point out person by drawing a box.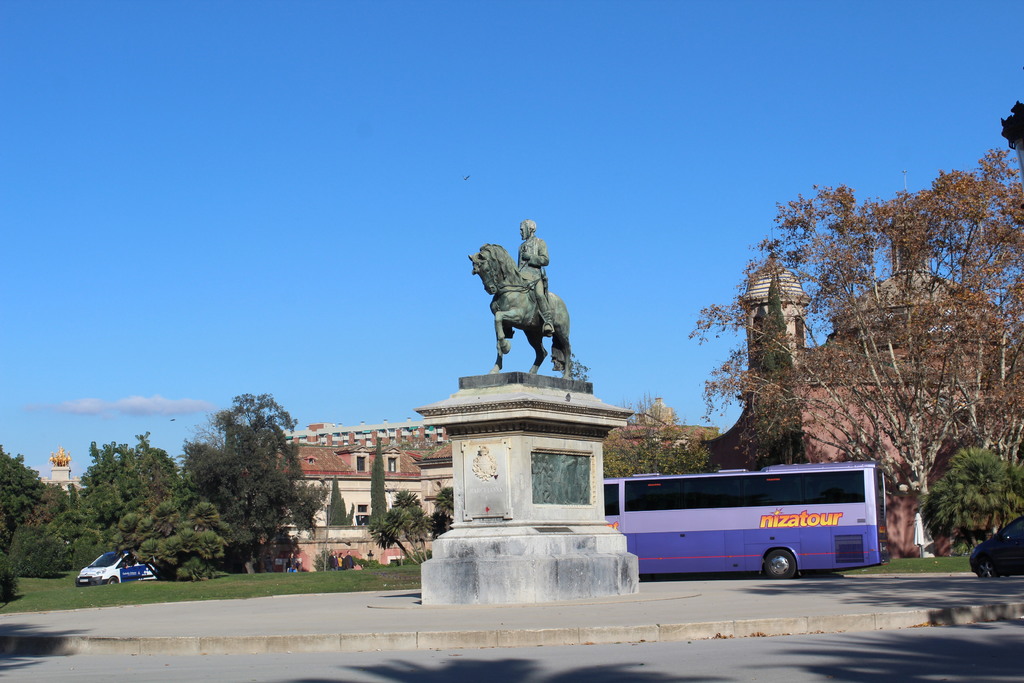
<region>339, 552, 344, 572</region>.
